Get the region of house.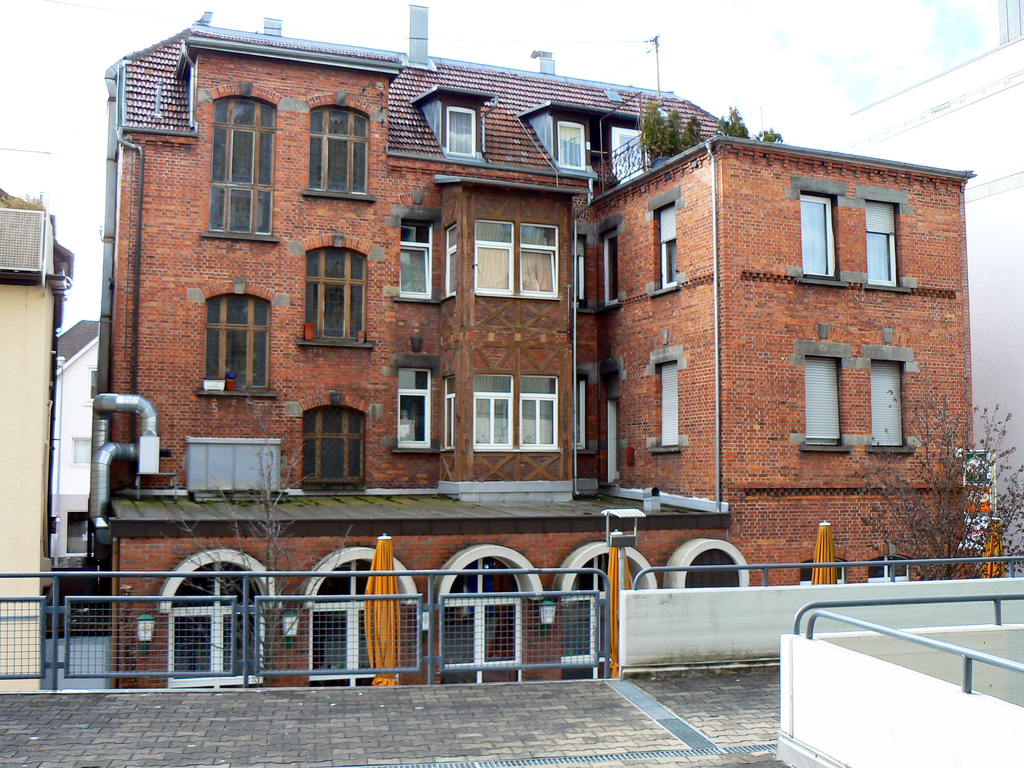
[71, 13, 953, 703].
